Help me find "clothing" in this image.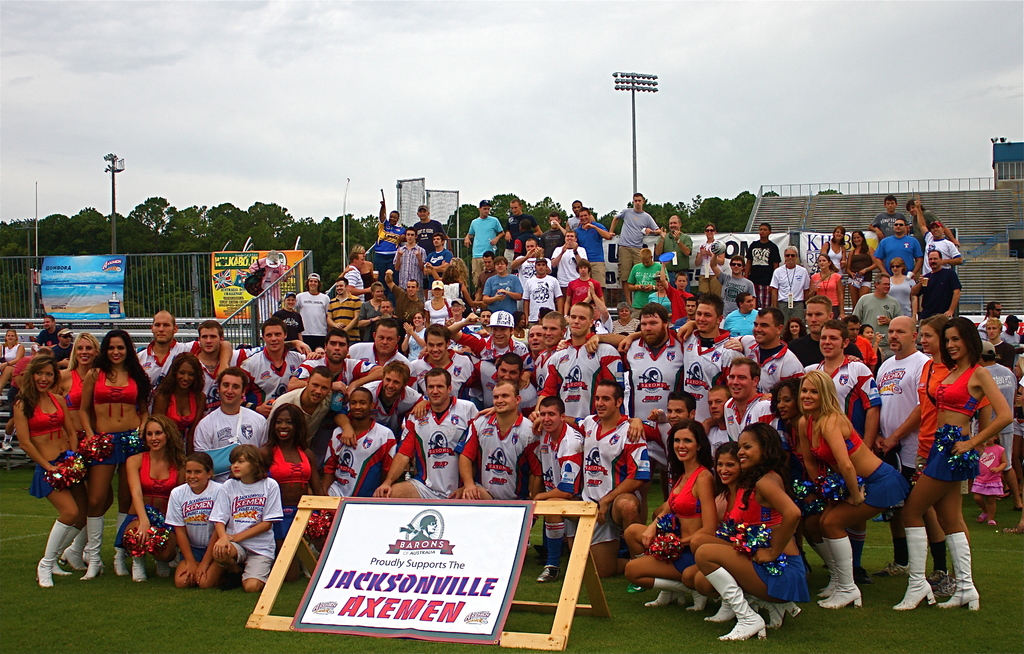
Found it: [563,275,602,307].
